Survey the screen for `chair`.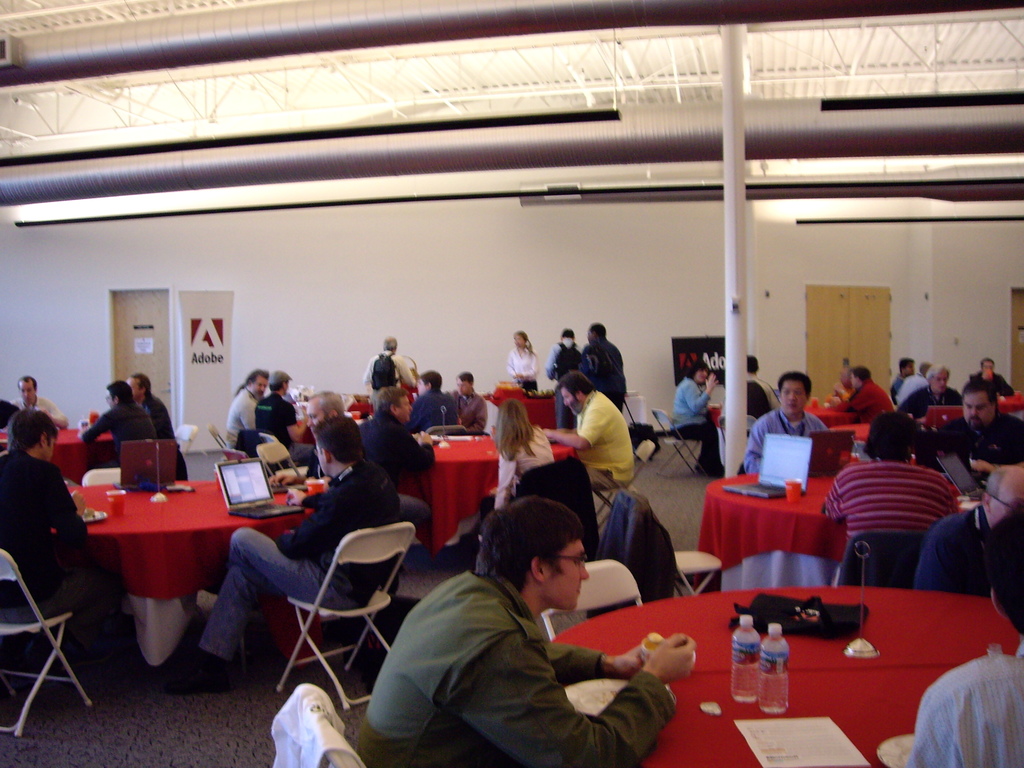
Survey found: Rect(175, 423, 199, 458).
